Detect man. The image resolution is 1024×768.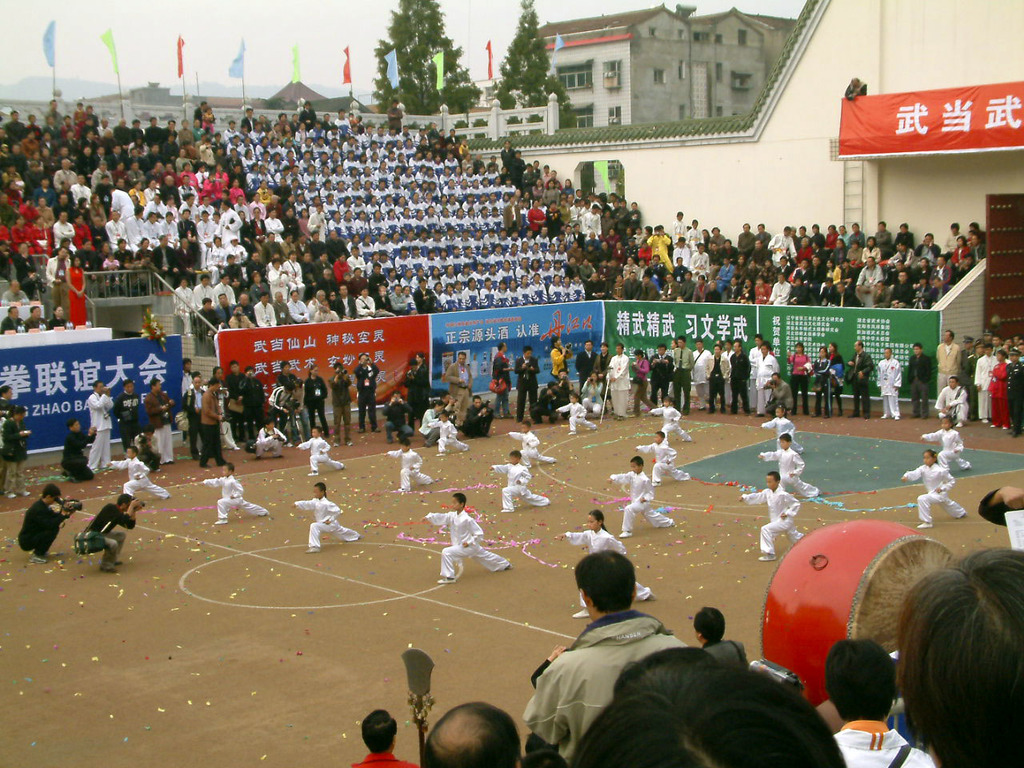
[352, 710, 418, 767].
